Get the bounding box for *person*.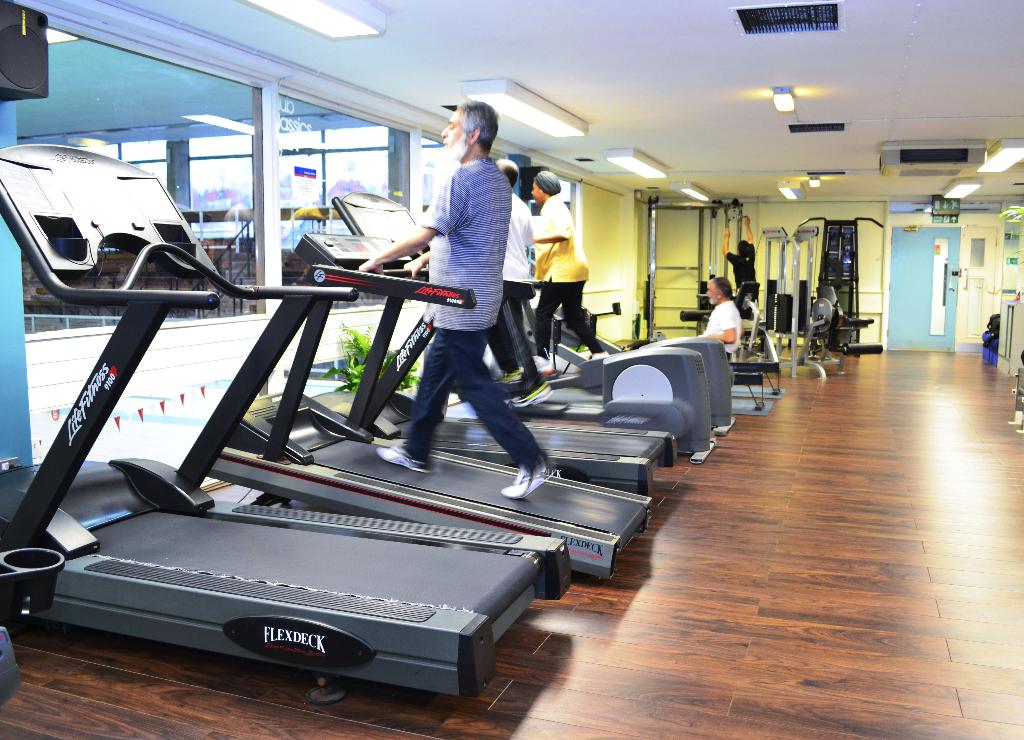
[left=699, top=274, right=742, bottom=384].
